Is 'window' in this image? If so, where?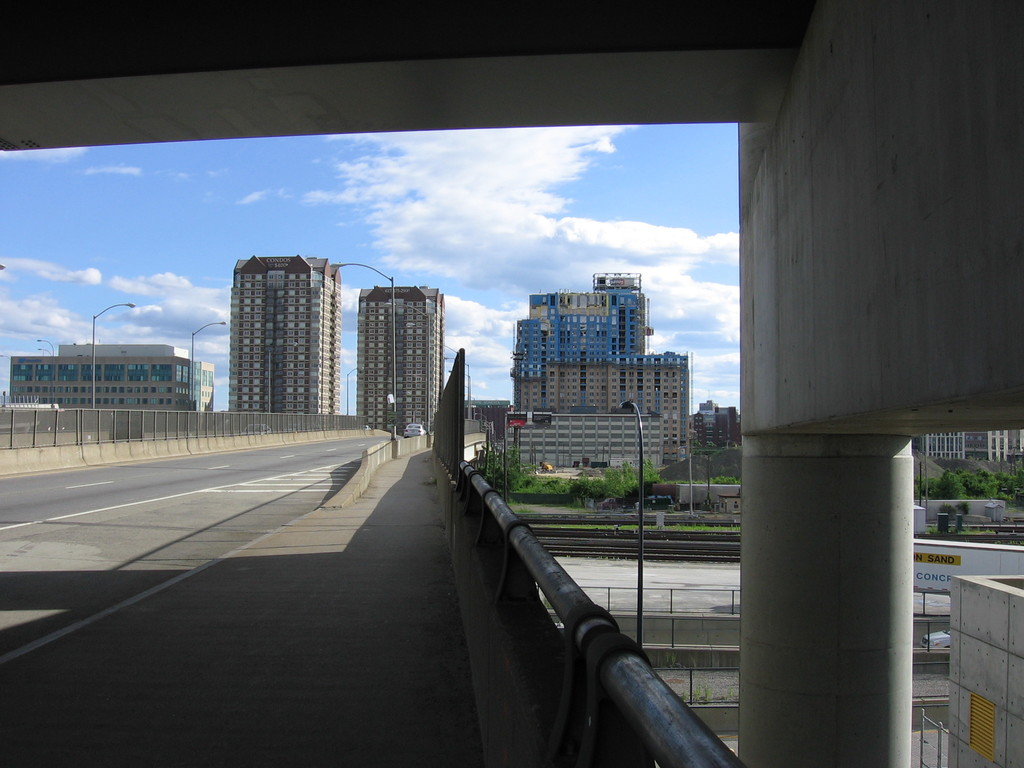
Yes, at (94, 385, 102, 395).
